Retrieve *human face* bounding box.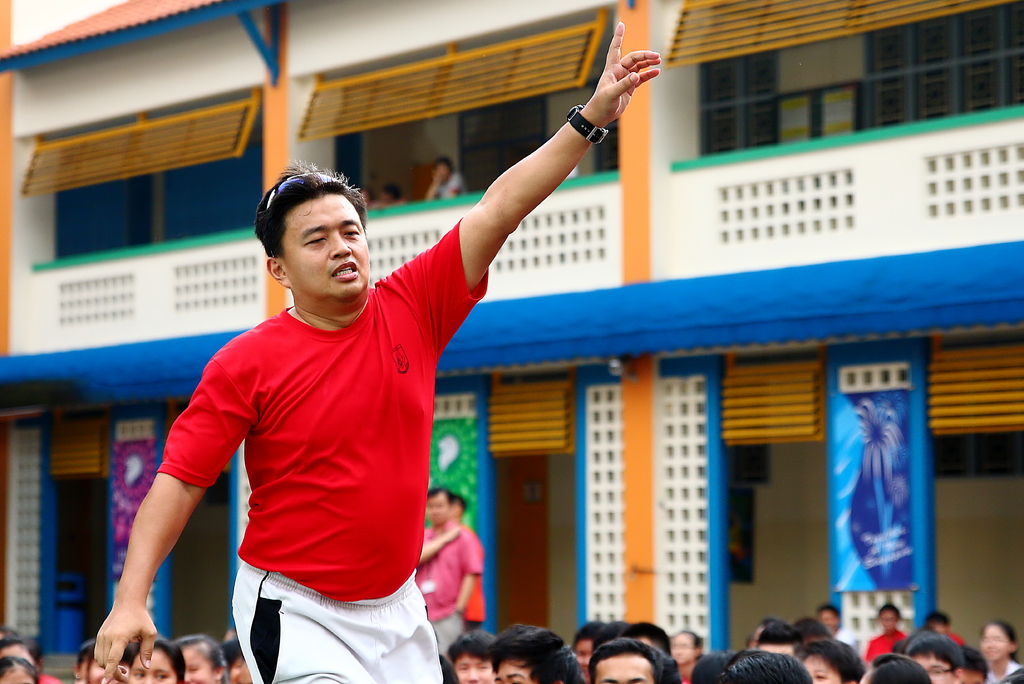
Bounding box: box=[575, 642, 593, 679].
